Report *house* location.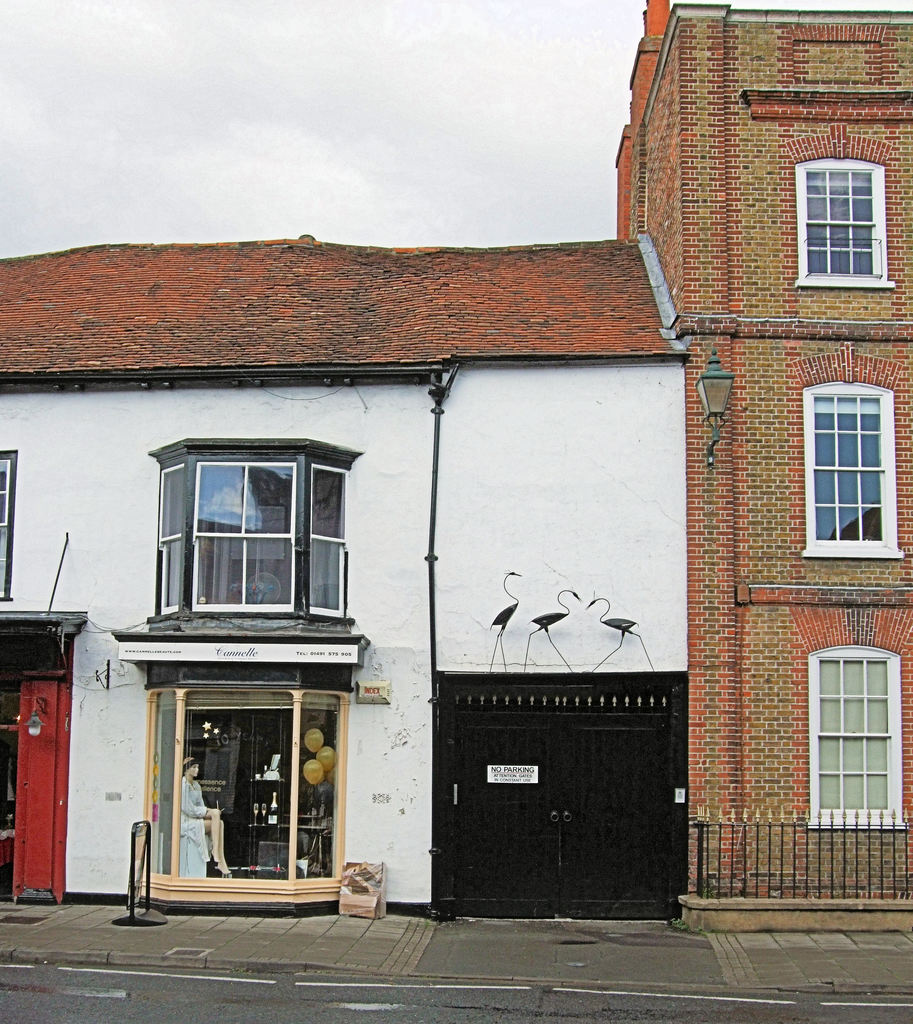
Report: Rect(613, 3, 912, 930).
